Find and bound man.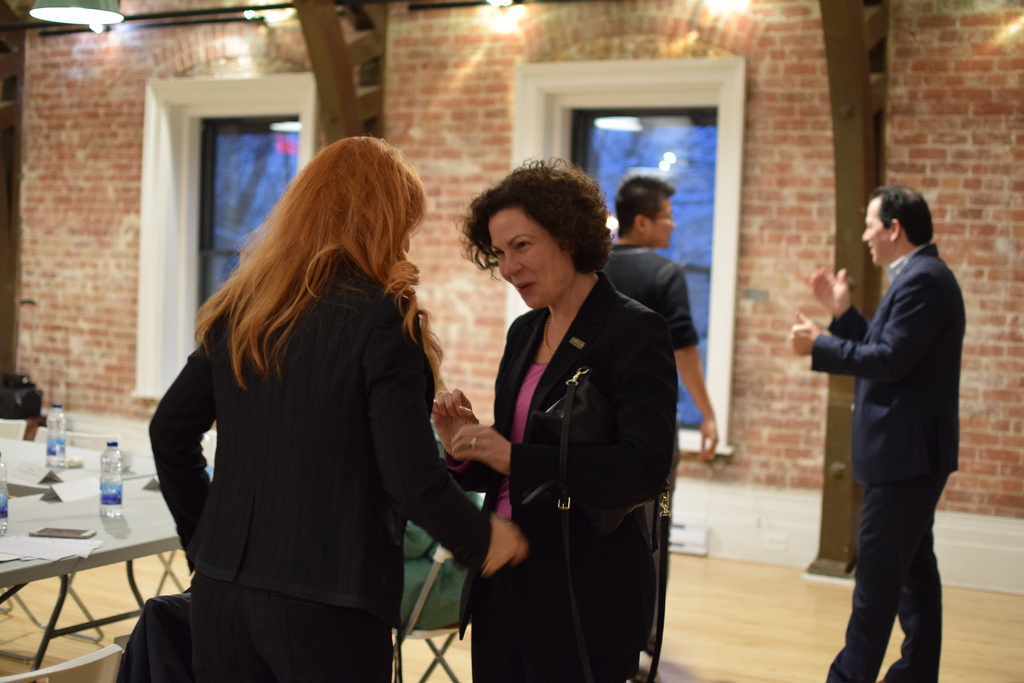
Bound: x1=609 y1=167 x2=729 y2=682.
